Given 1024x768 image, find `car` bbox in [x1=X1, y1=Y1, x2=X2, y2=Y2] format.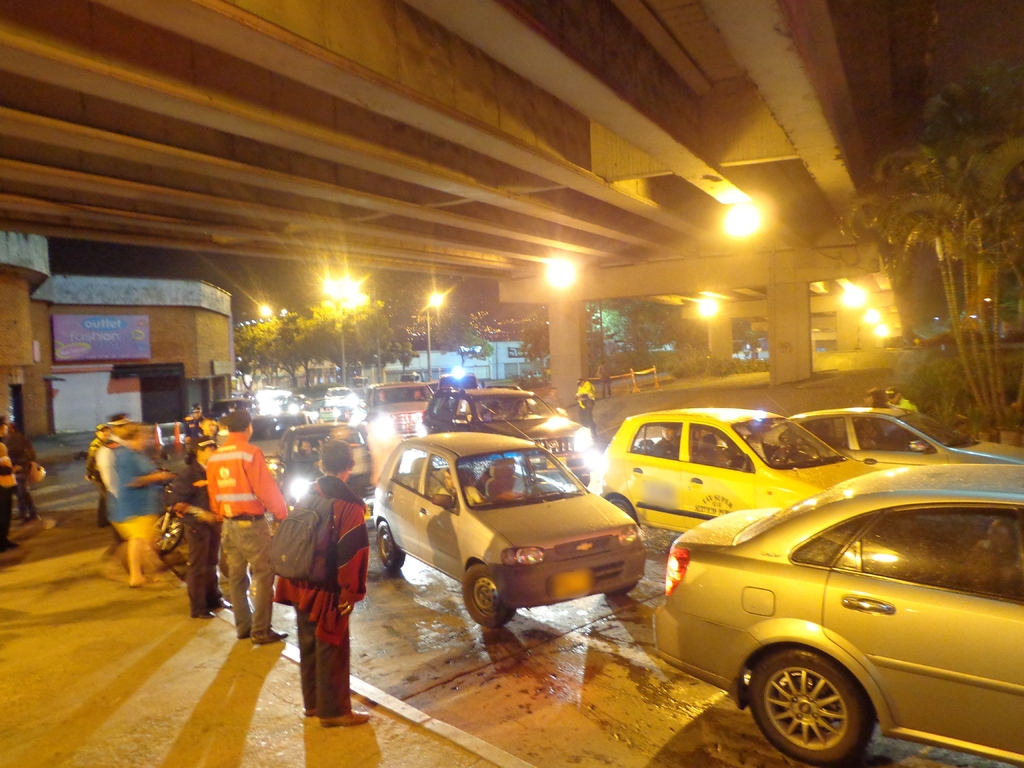
[x1=649, y1=458, x2=1023, y2=767].
